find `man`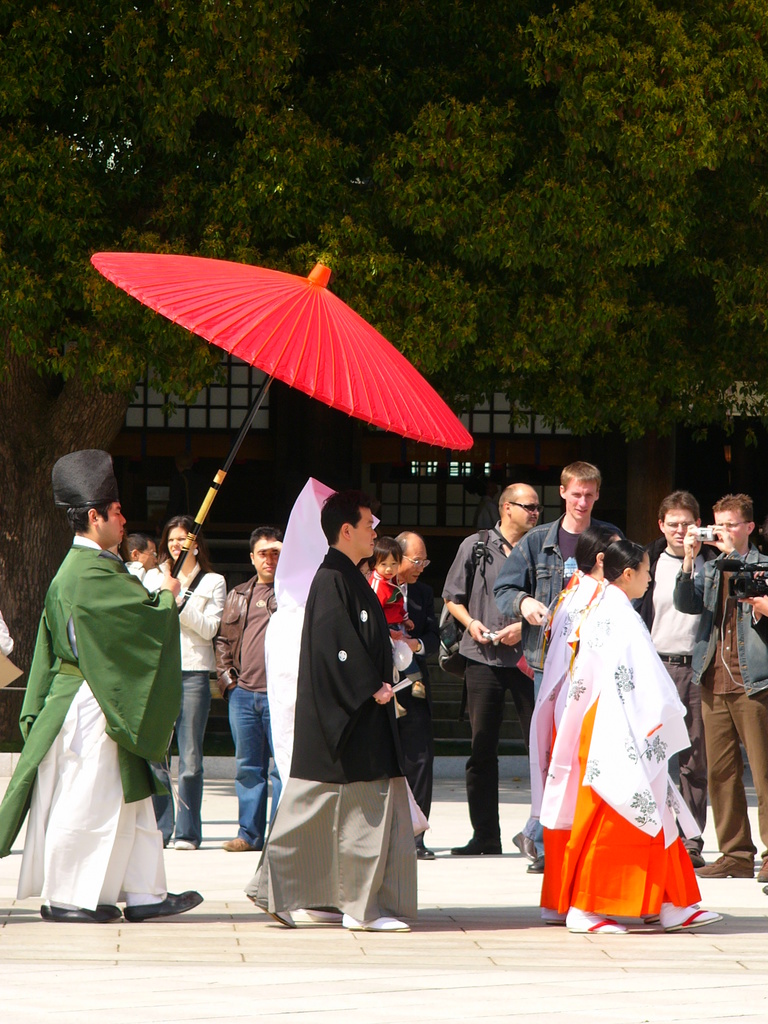
<bbox>444, 481, 542, 858</bbox>
